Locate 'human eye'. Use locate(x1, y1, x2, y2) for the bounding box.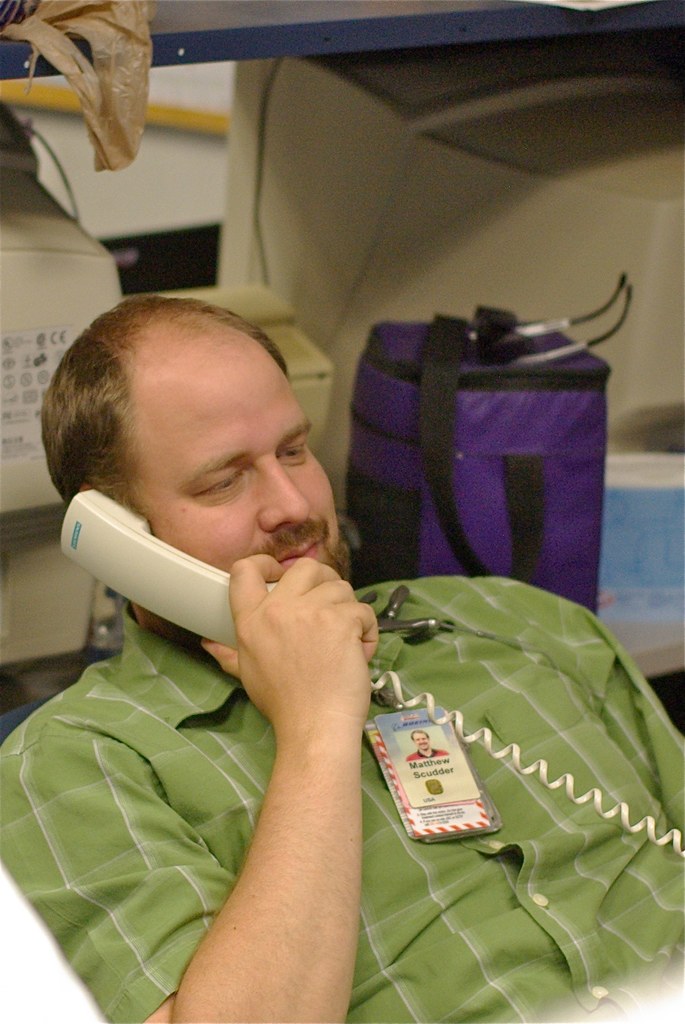
locate(278, 435, 311, 463).
